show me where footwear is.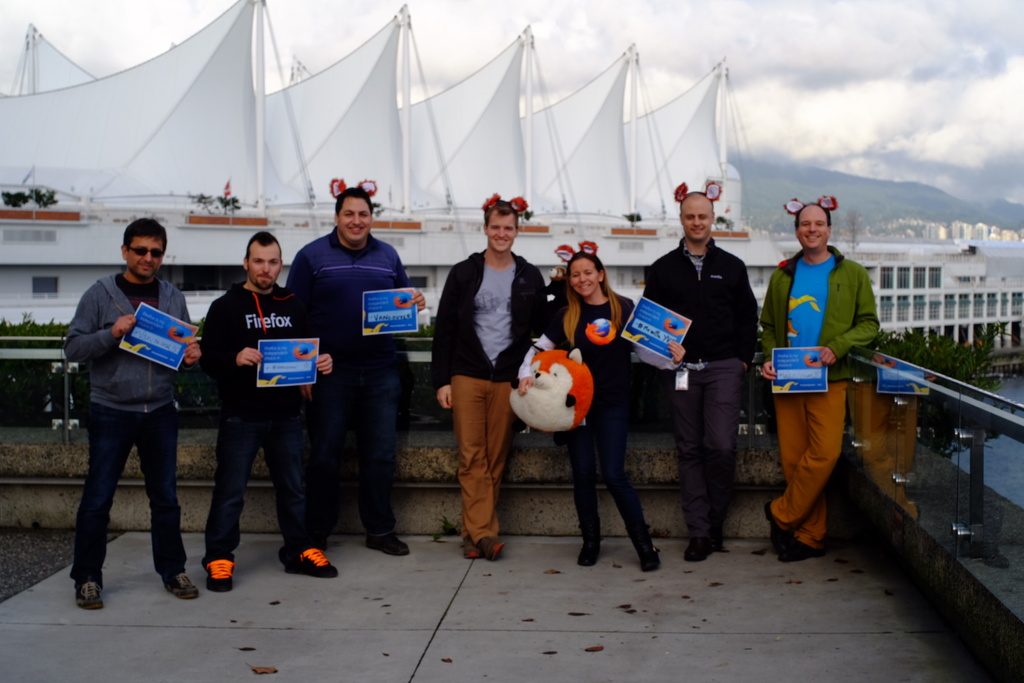
footwear is at <box>682,536,724,566</box>.
